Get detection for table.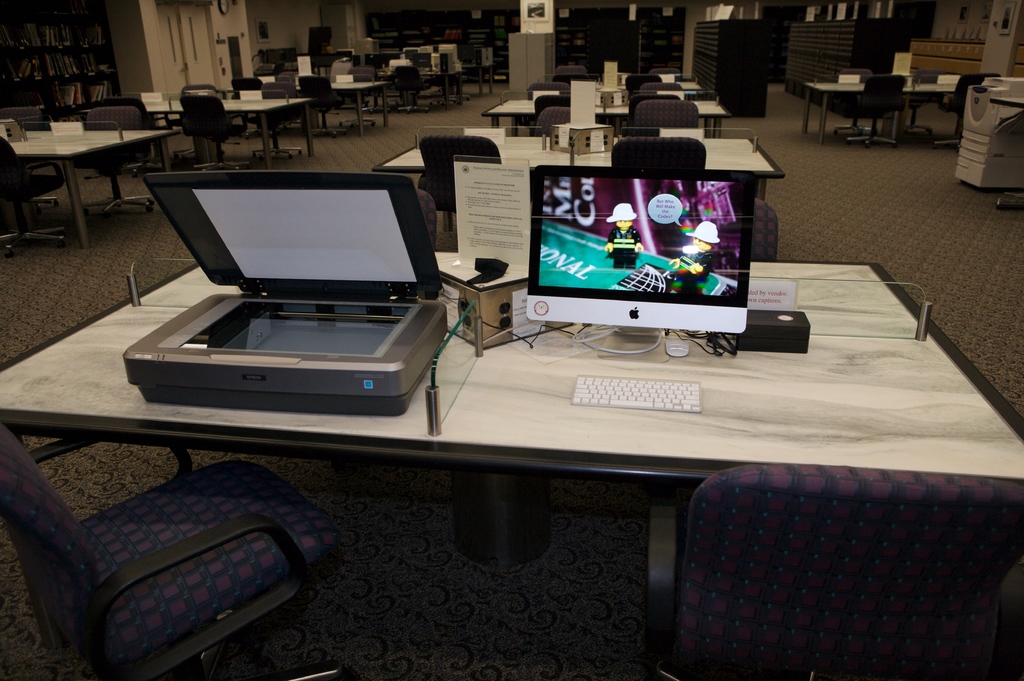
Detection: detection(8, 128, 180, 247).
